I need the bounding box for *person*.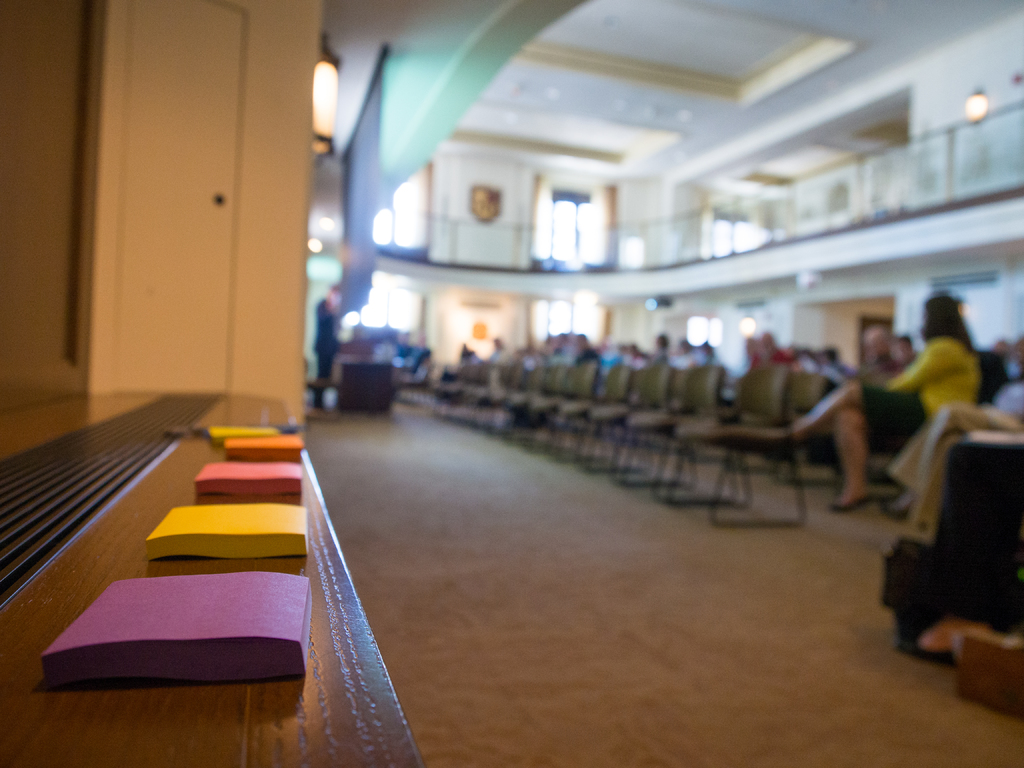
Here it is: box(834, 288, 981, 516).
